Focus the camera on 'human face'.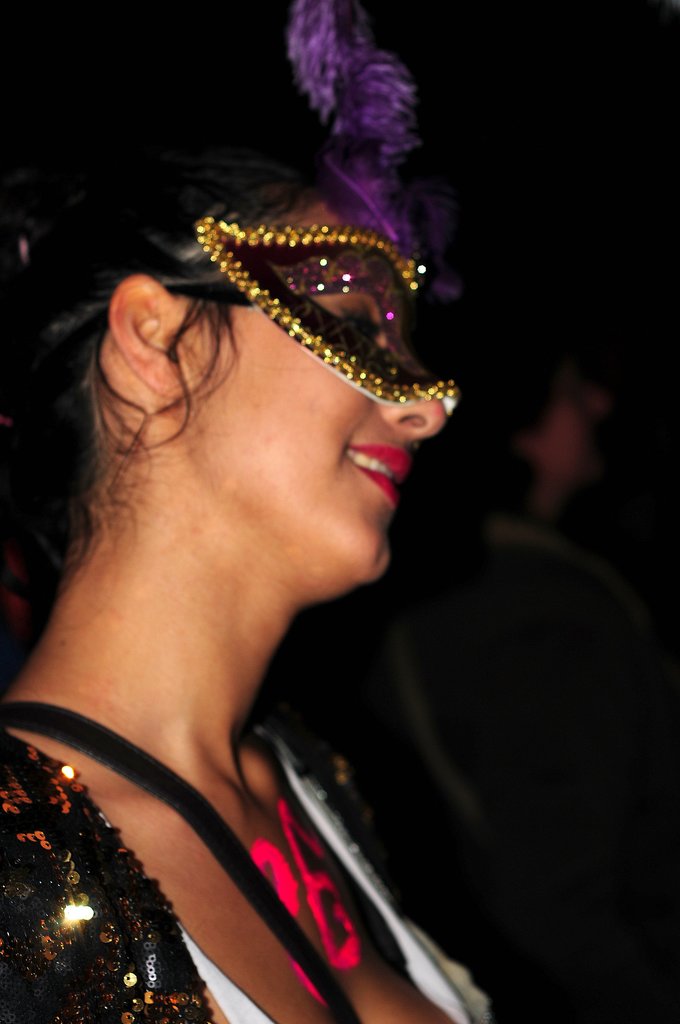
Focus region: <bbox>186, 200, 453, 584</bbox>.
